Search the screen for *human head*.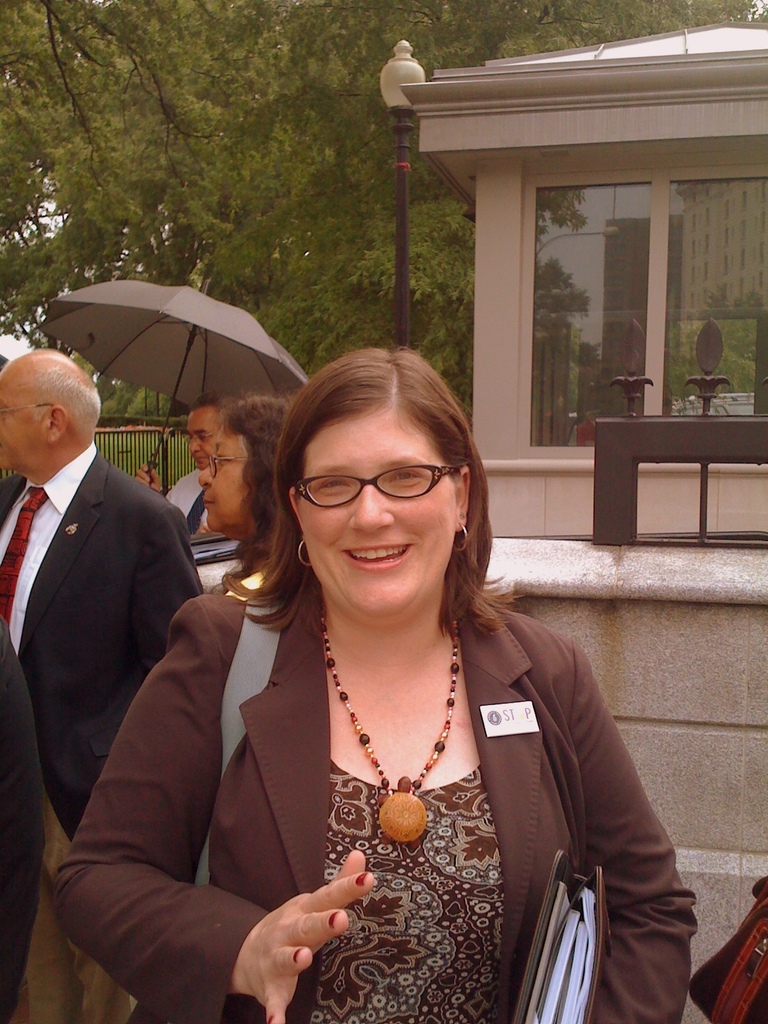
Found at 0/353/99/474.
